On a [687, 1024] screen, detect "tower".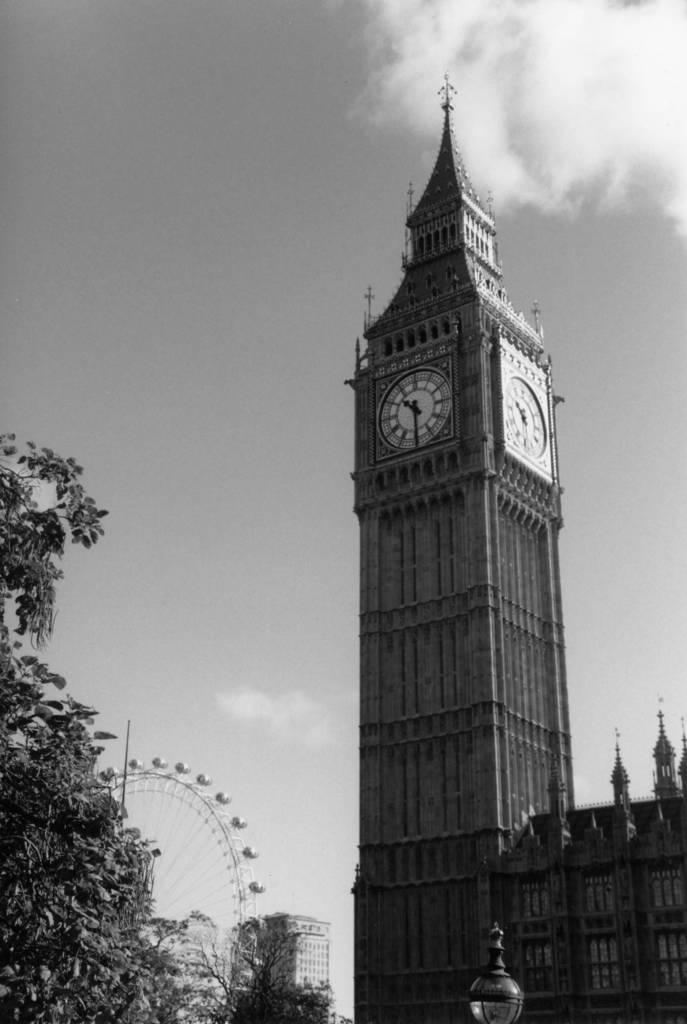
[x1=342, y1=71, x2=592, y2=1023].
